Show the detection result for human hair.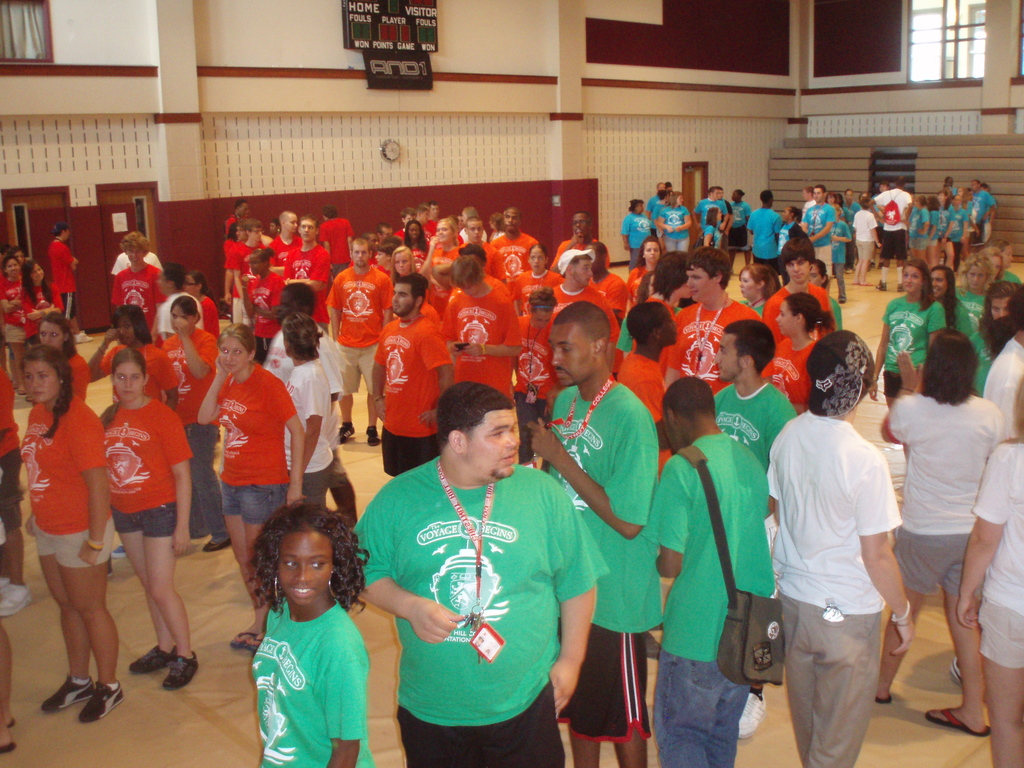
{"x1": 628, "y1": 200, "x2": 641, "y2": 214}.
